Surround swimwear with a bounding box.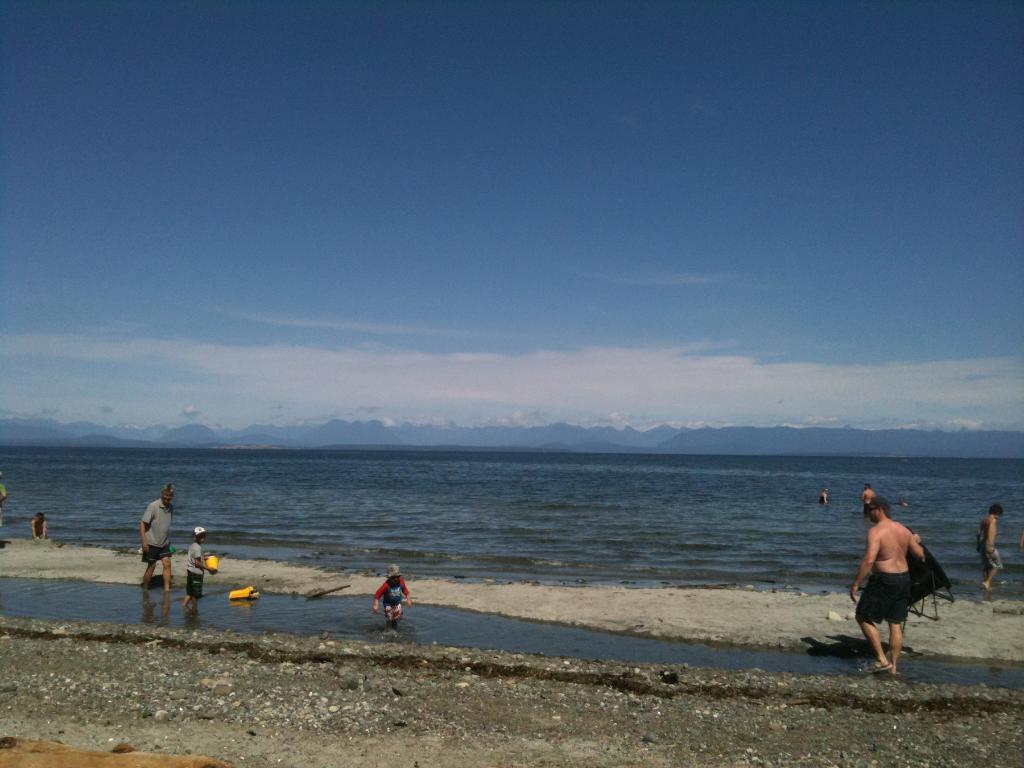
[x1=374, y1=579, x2=410, y2=622].
